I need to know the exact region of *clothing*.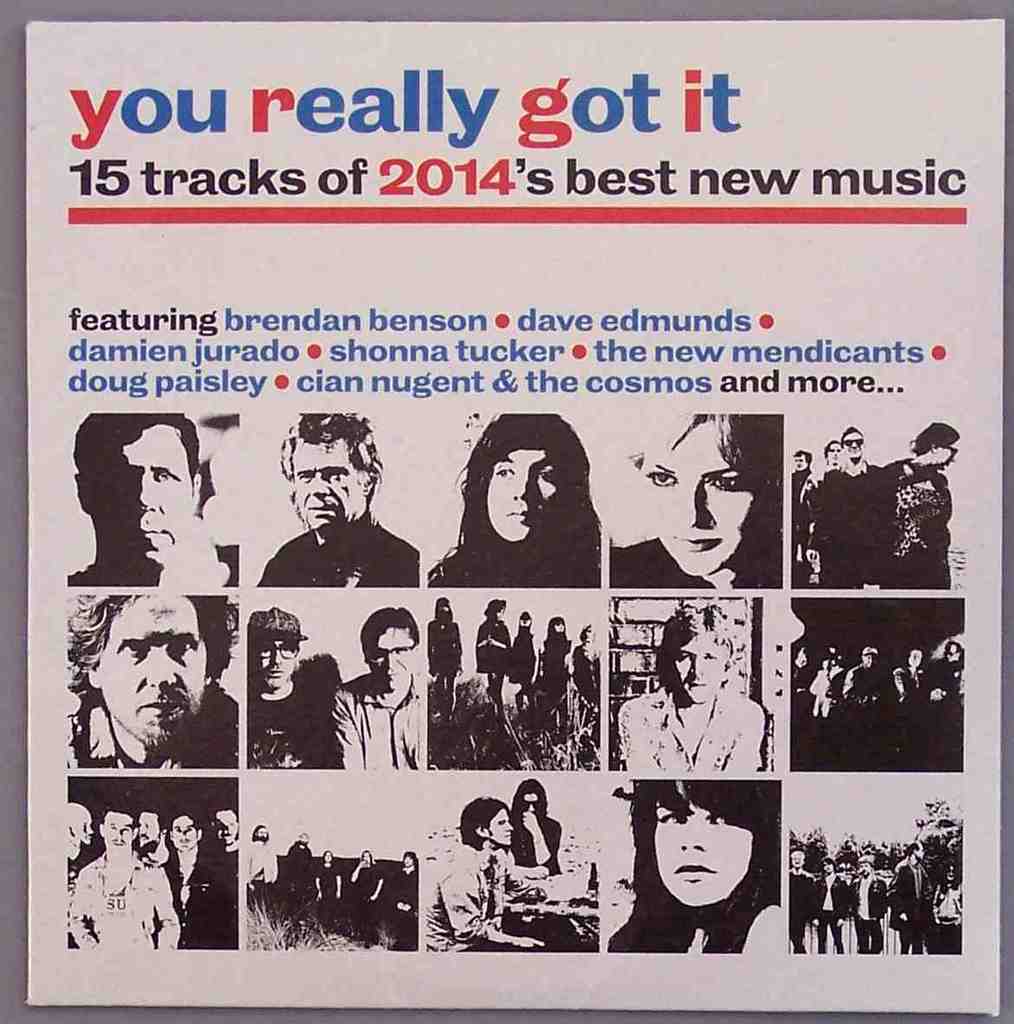
Region: box=[360, 866, 382, 939].
